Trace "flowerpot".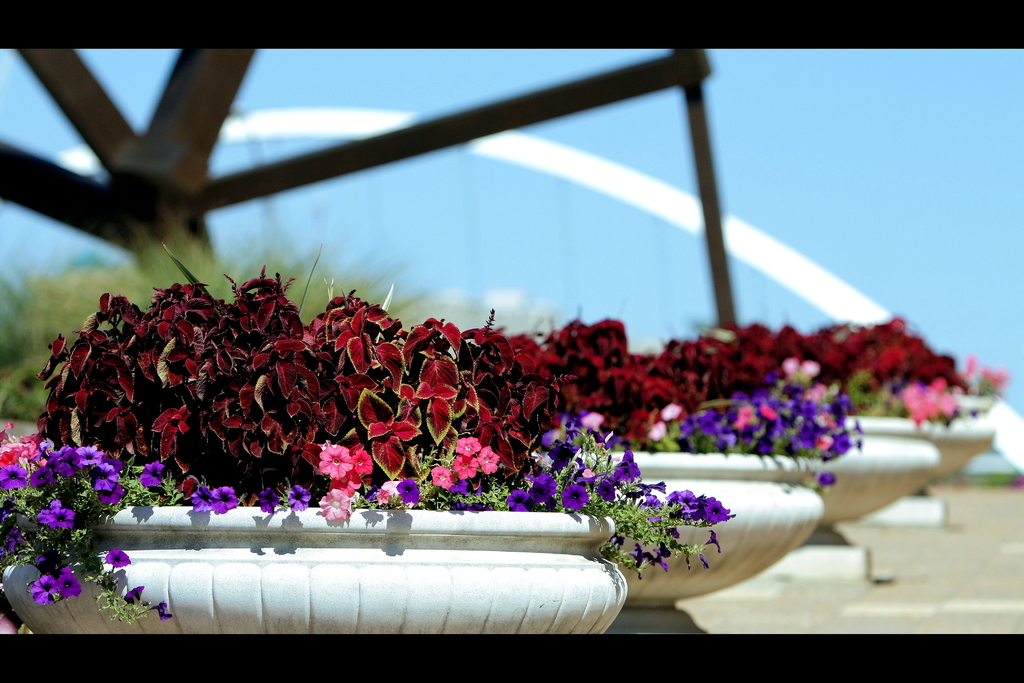
Traced to (x1=952, y1=367, x2=991, y2=418).
